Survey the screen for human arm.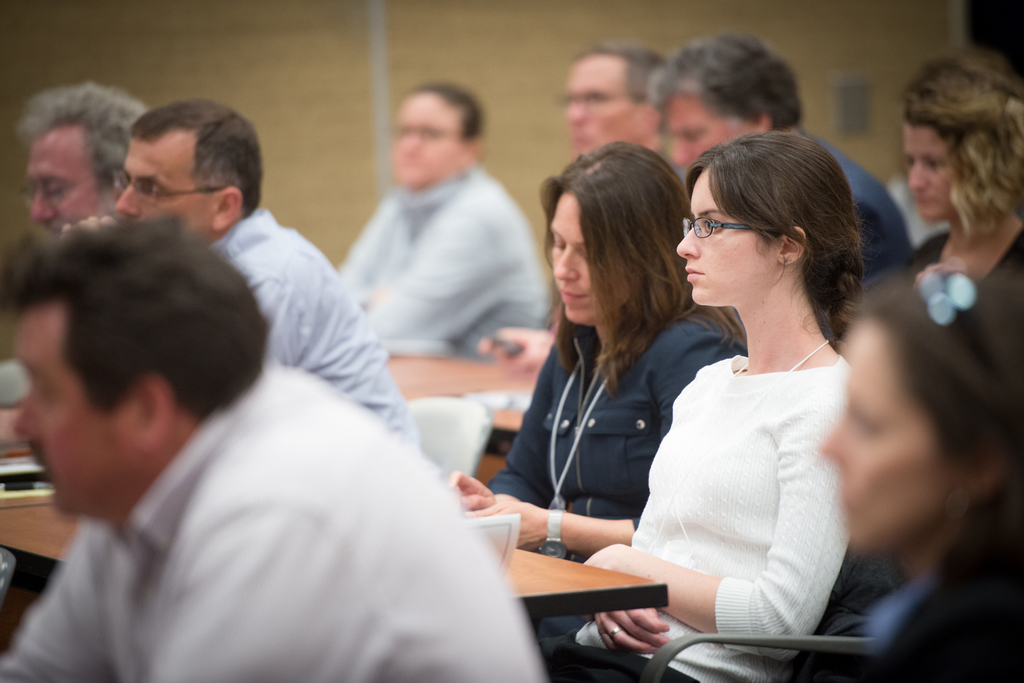
Survey found: 367,215,513,353.
